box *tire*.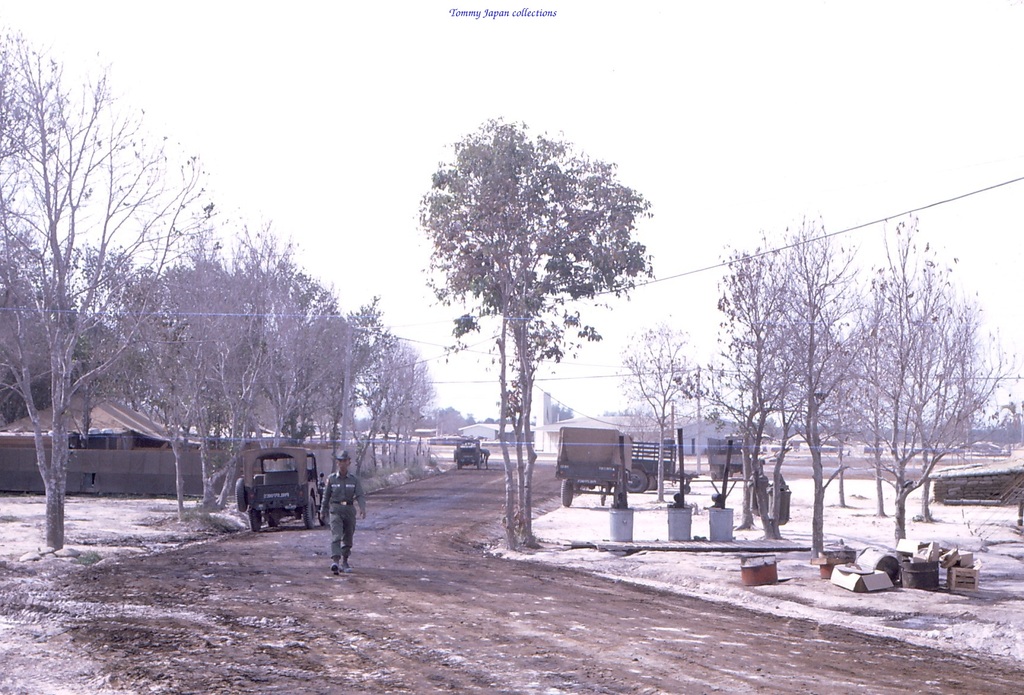
(left=561, top=479, right=573, bottom=505).
